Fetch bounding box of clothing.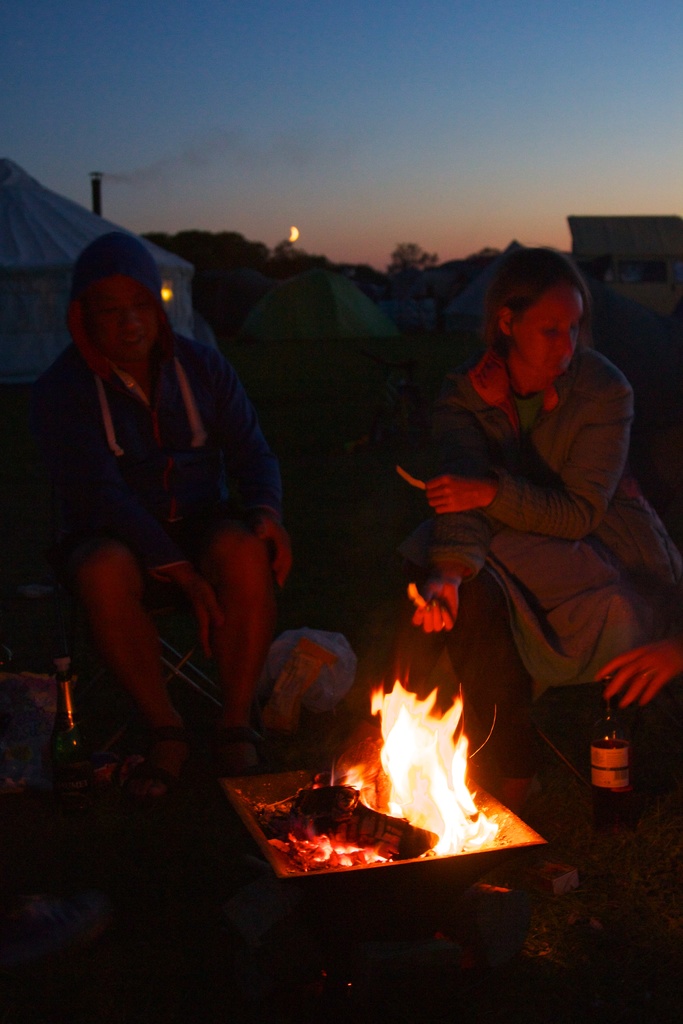
Bbox: [x1=391, y1=285, x2=655, y2=764].
